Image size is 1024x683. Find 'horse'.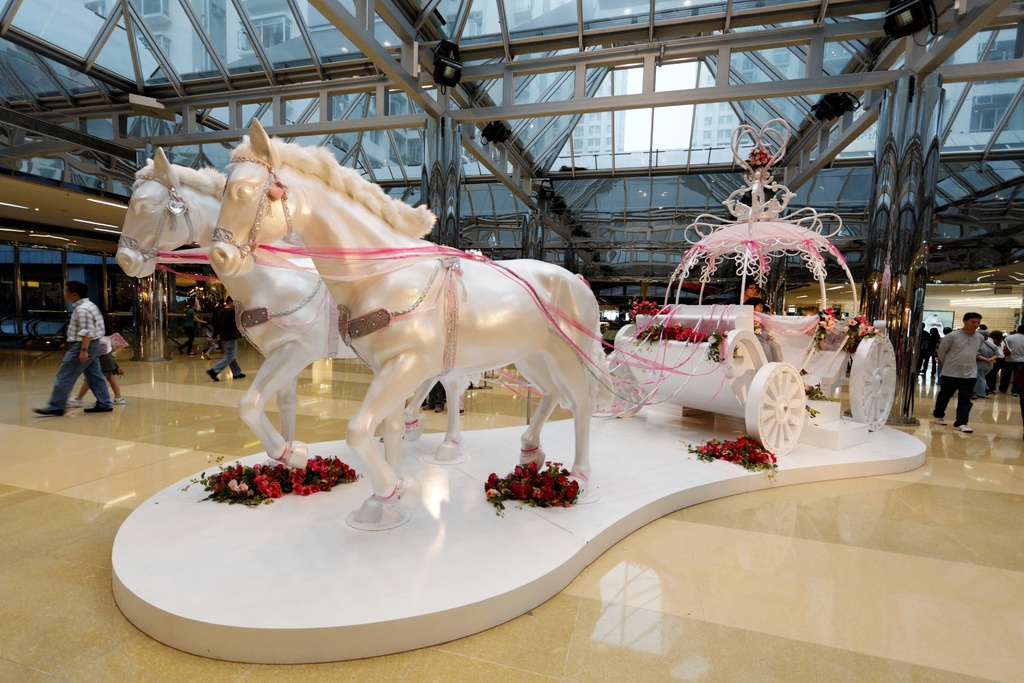
(110, 145, 488, 477).
